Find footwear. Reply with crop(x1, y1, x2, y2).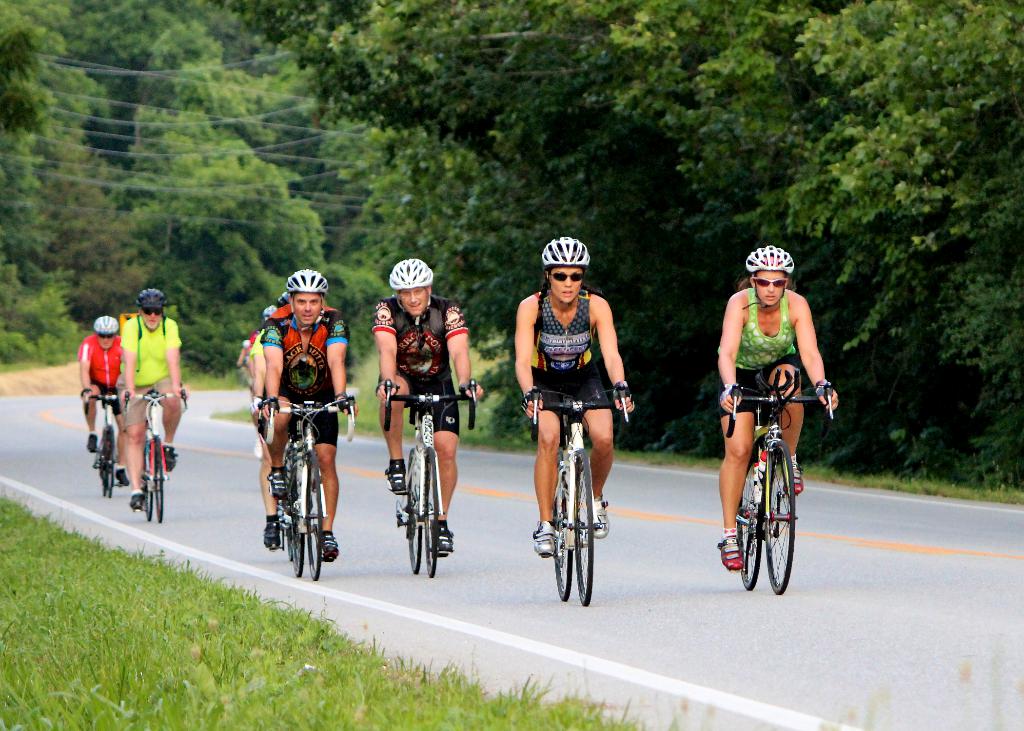
crop(781, 458, 806, 498).
